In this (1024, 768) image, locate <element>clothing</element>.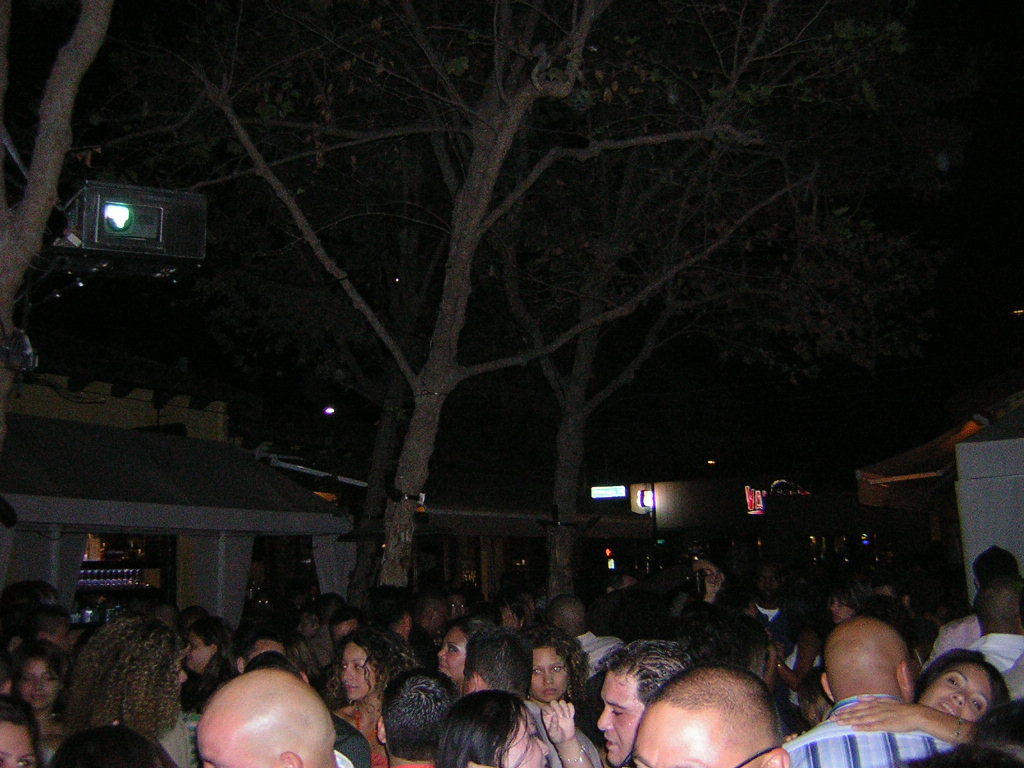
Bounding box: bbox=(159, 714, 203, 767).
